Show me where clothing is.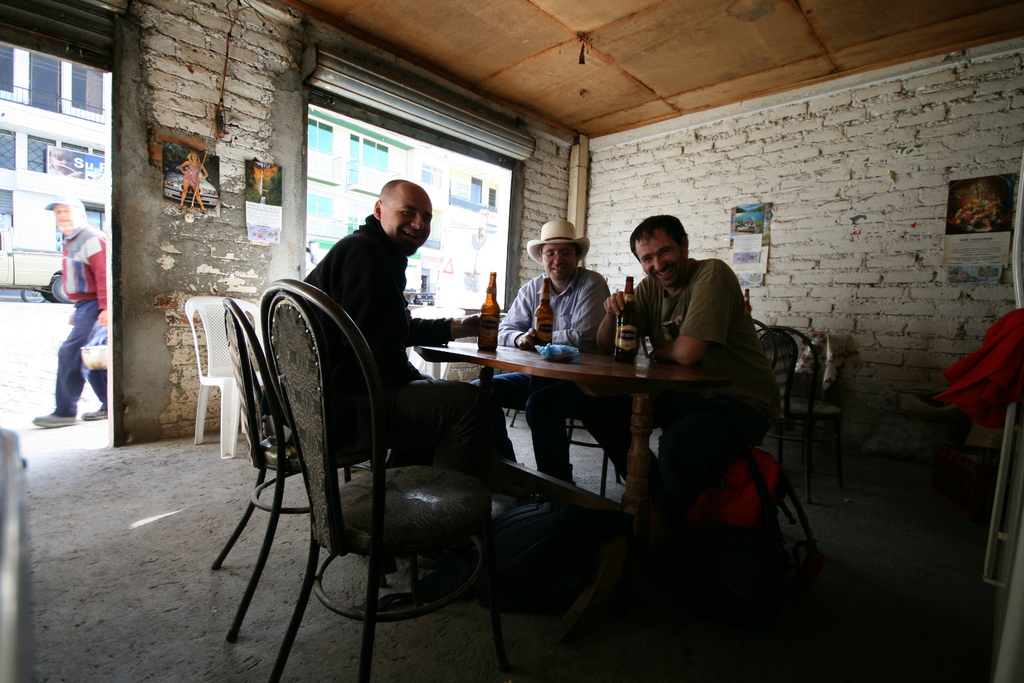
clothing is at select_region(257, 206, 516, 465).
